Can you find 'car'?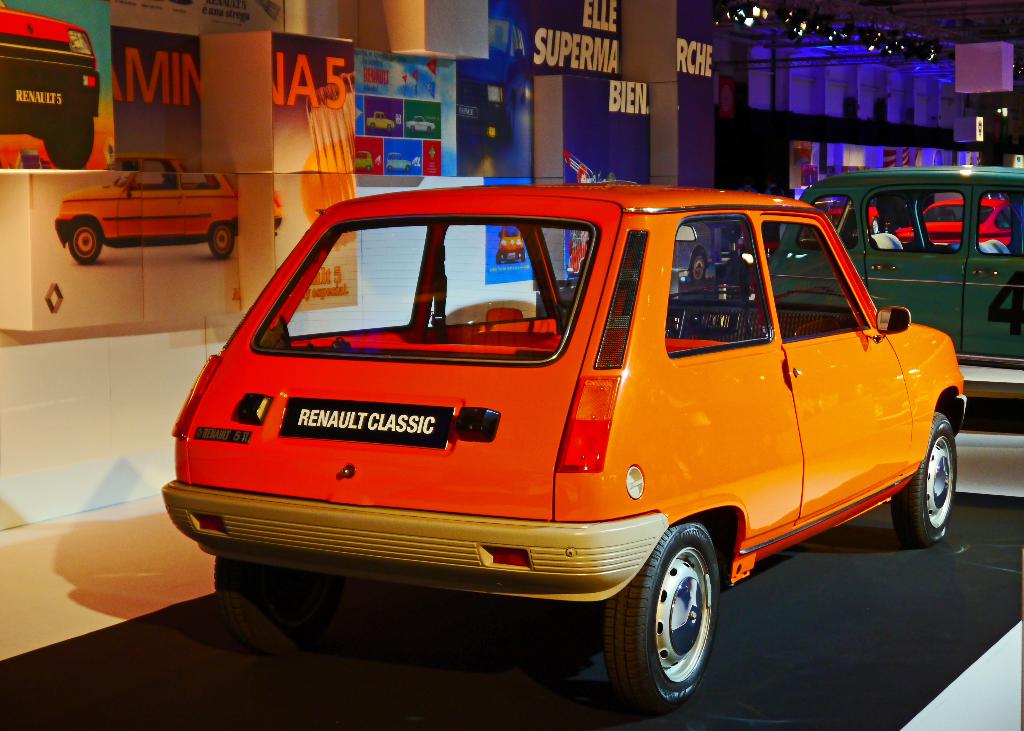
Yes, bounding box: (left=672, top=223, right=713, bottom=283).
